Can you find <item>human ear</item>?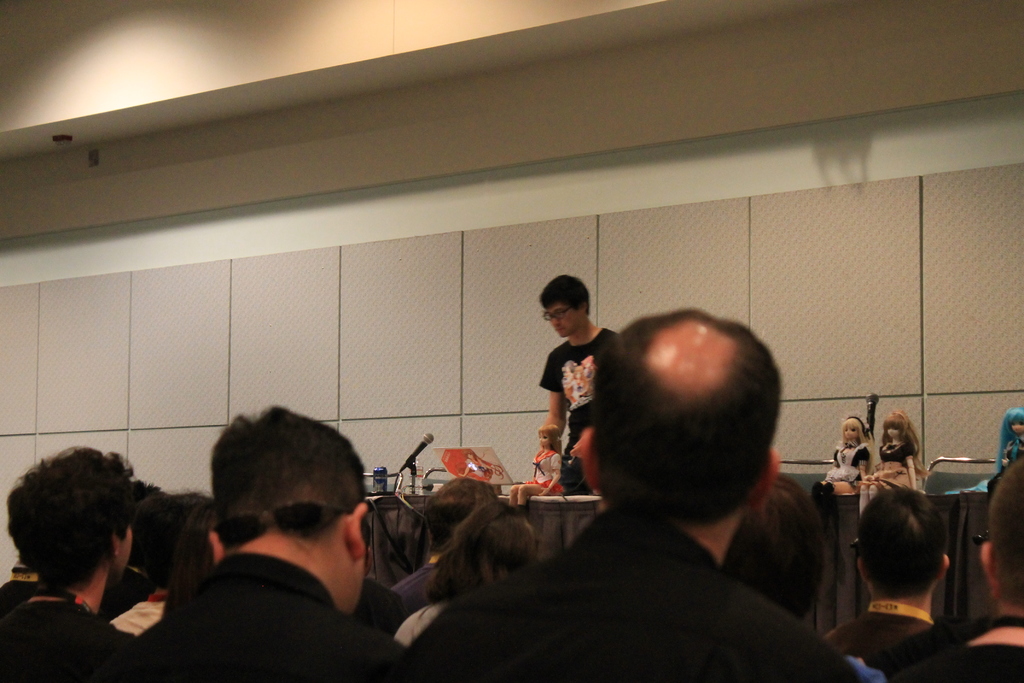
Yes, bounding box: l=581, t=300, r=586, b=314.
